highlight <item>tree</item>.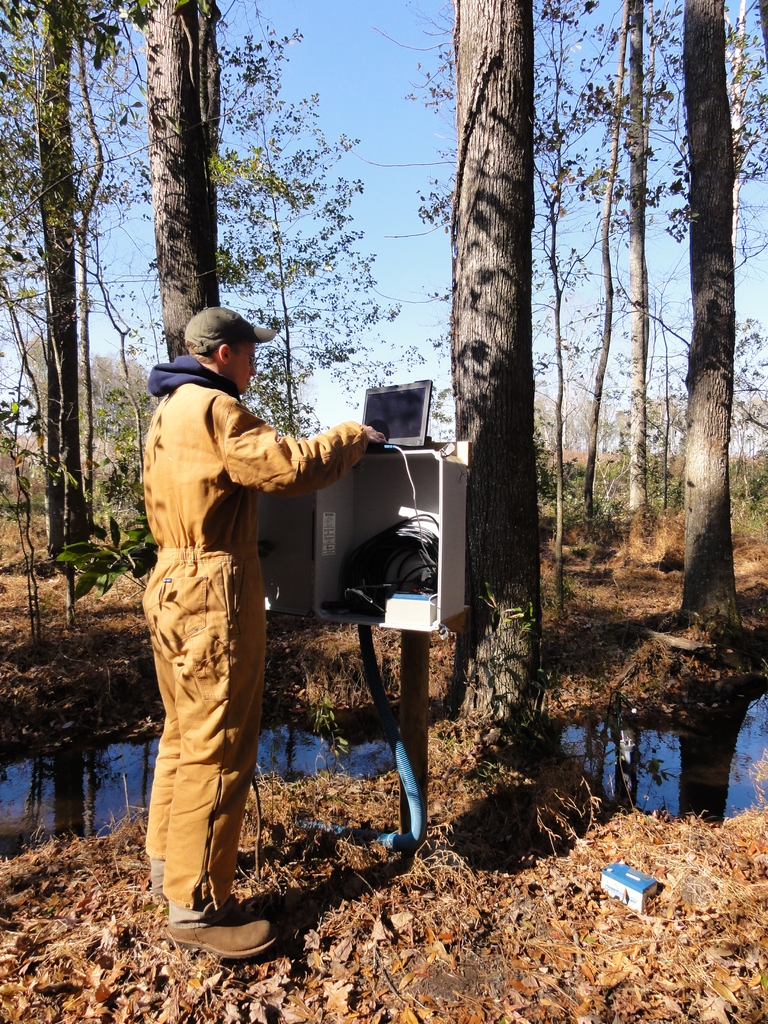
Highlighted region: <region>677, 0, 739, 614</region>.
